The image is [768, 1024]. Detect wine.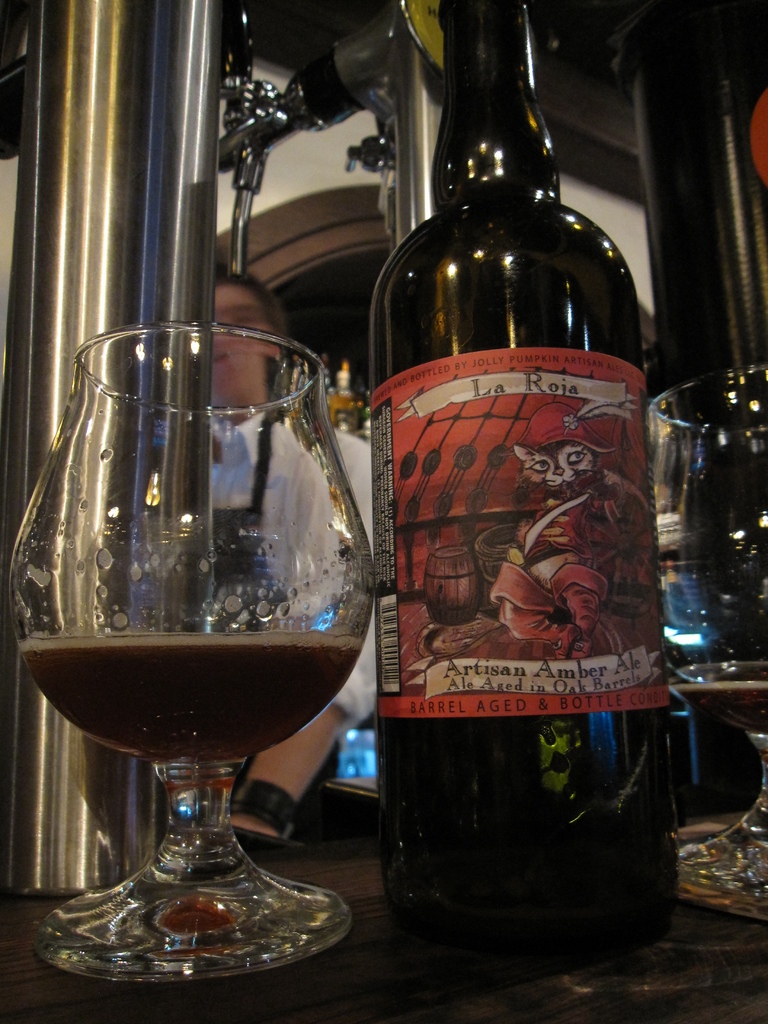
Detection: x1=16, y1=628, x2=362, y2=765.
